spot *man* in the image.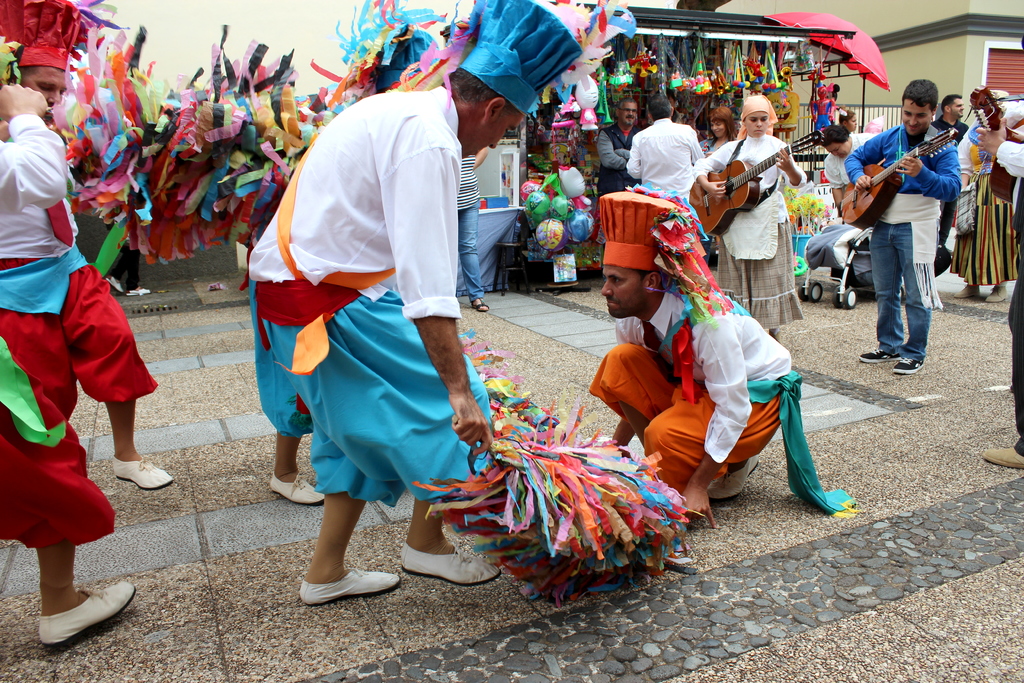
*man* found at (0, 0, 175, 491).
